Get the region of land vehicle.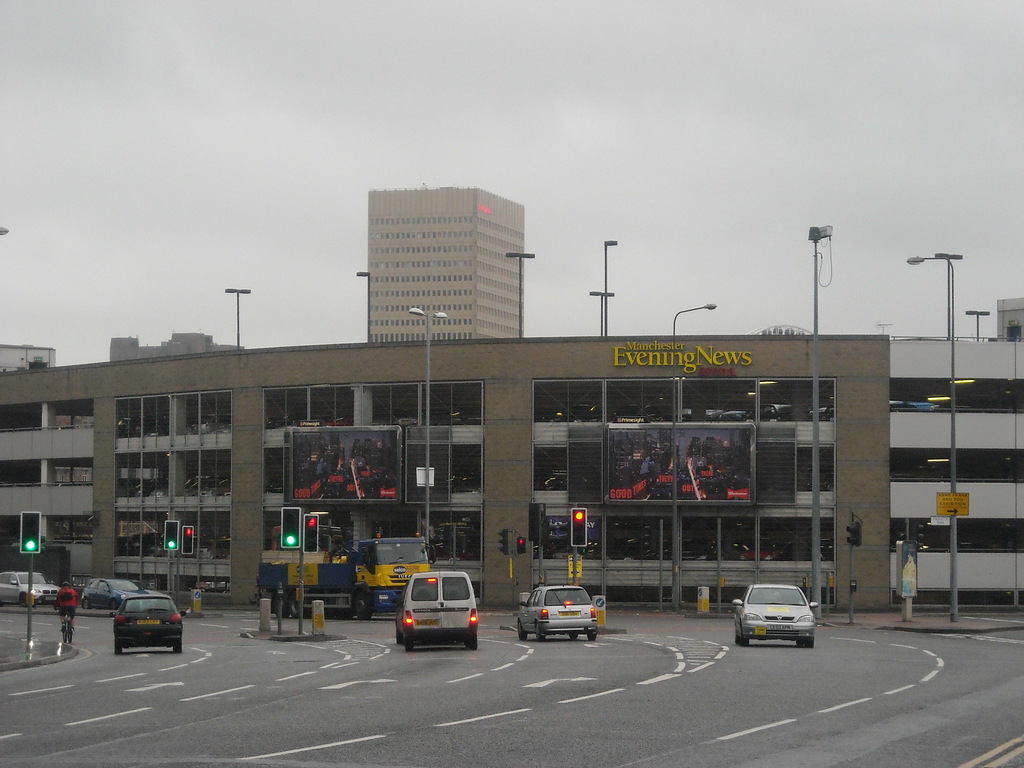
bbox=[516, 583, 603, 641].
